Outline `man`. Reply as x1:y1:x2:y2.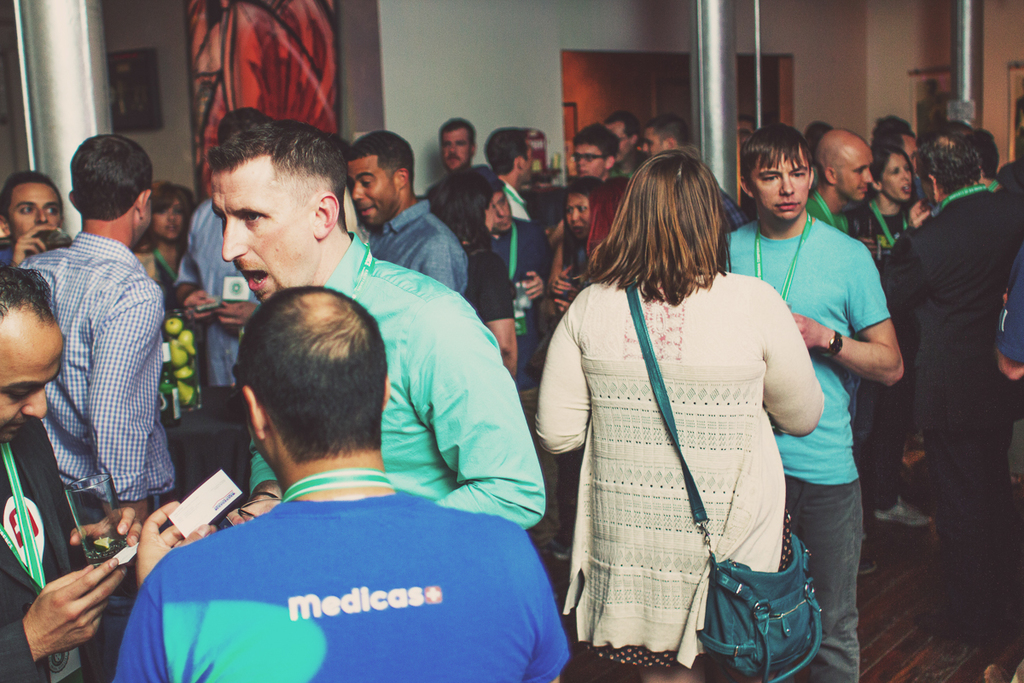
575:125:615:184.
